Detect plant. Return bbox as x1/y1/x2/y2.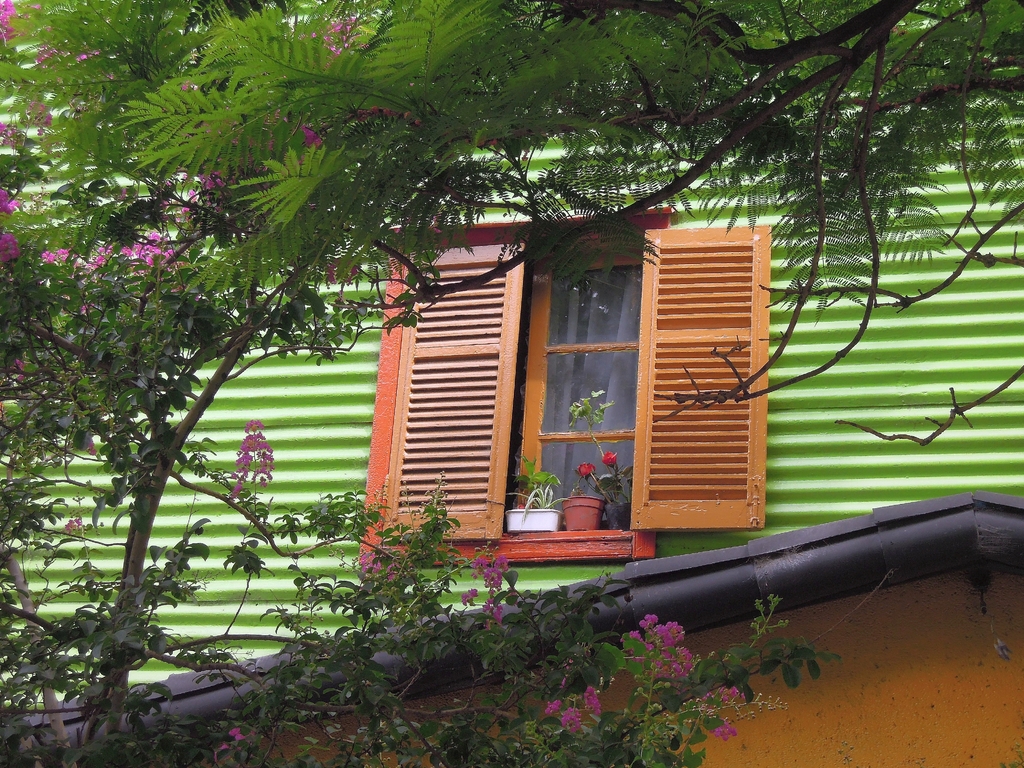
564/387/670/452.
